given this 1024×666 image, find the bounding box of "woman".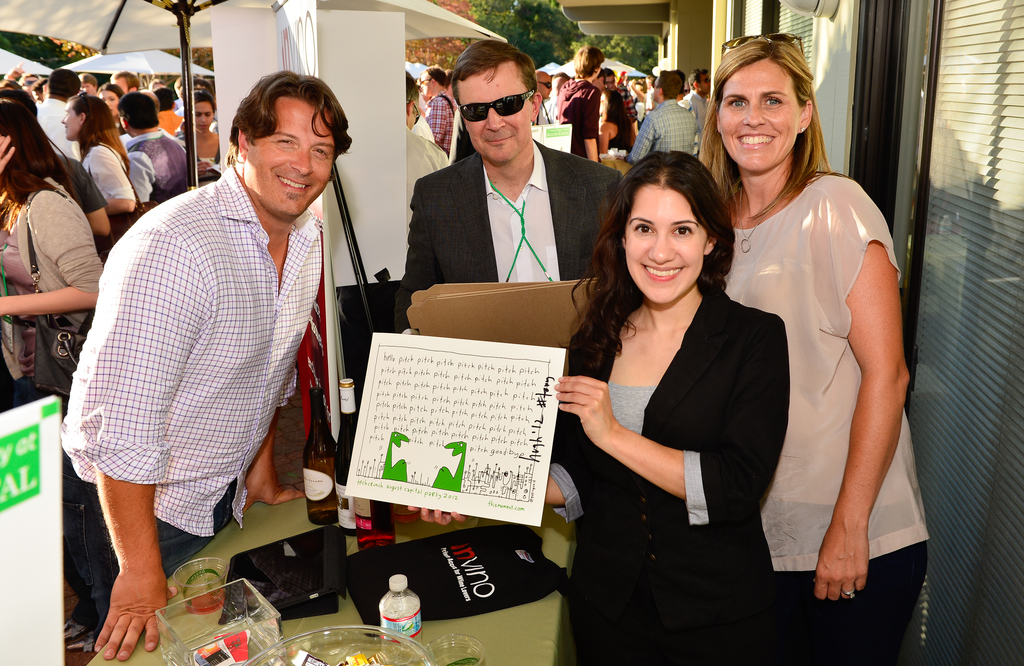
left=687, top=29, right=935, bottom=665.
